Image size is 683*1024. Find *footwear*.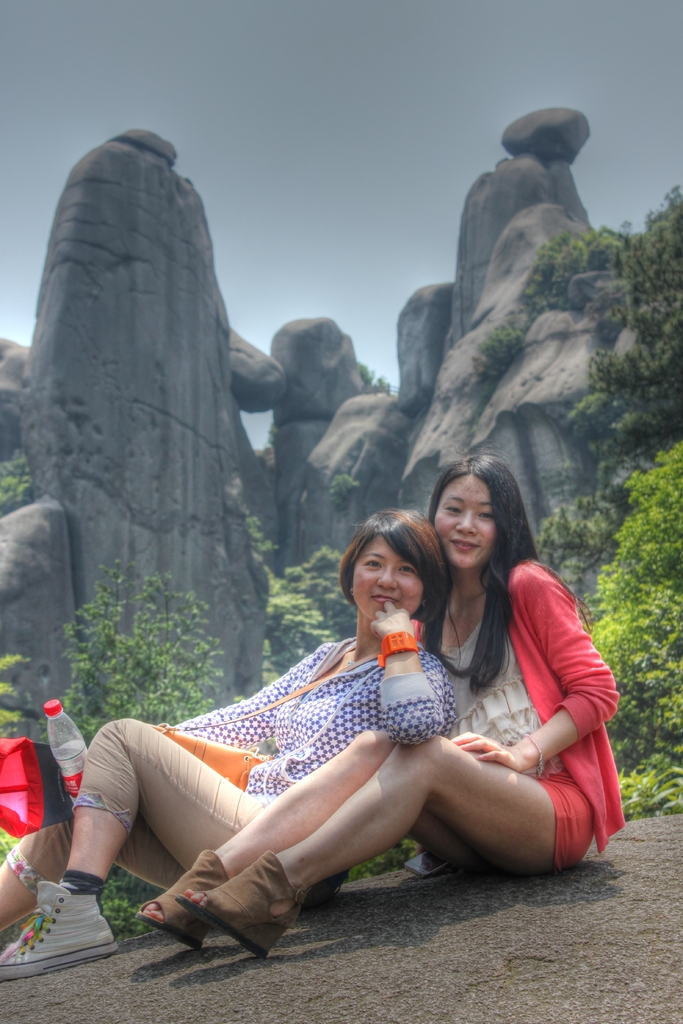
<region>181, 840, 306, 957</region>.
